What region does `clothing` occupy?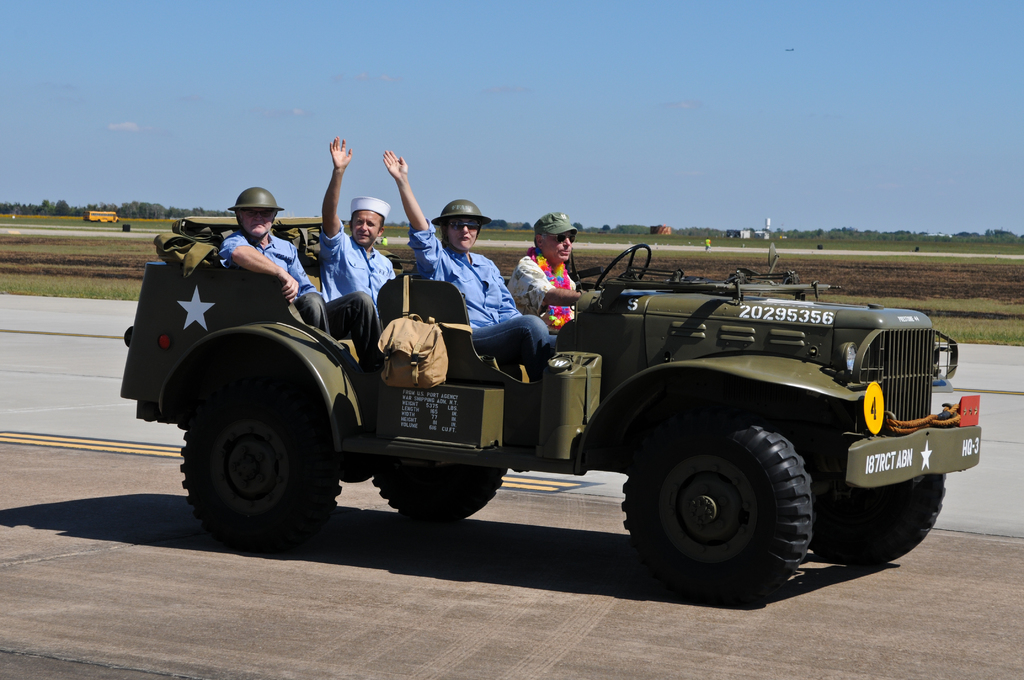
box=[398, 216, 556, 381].
